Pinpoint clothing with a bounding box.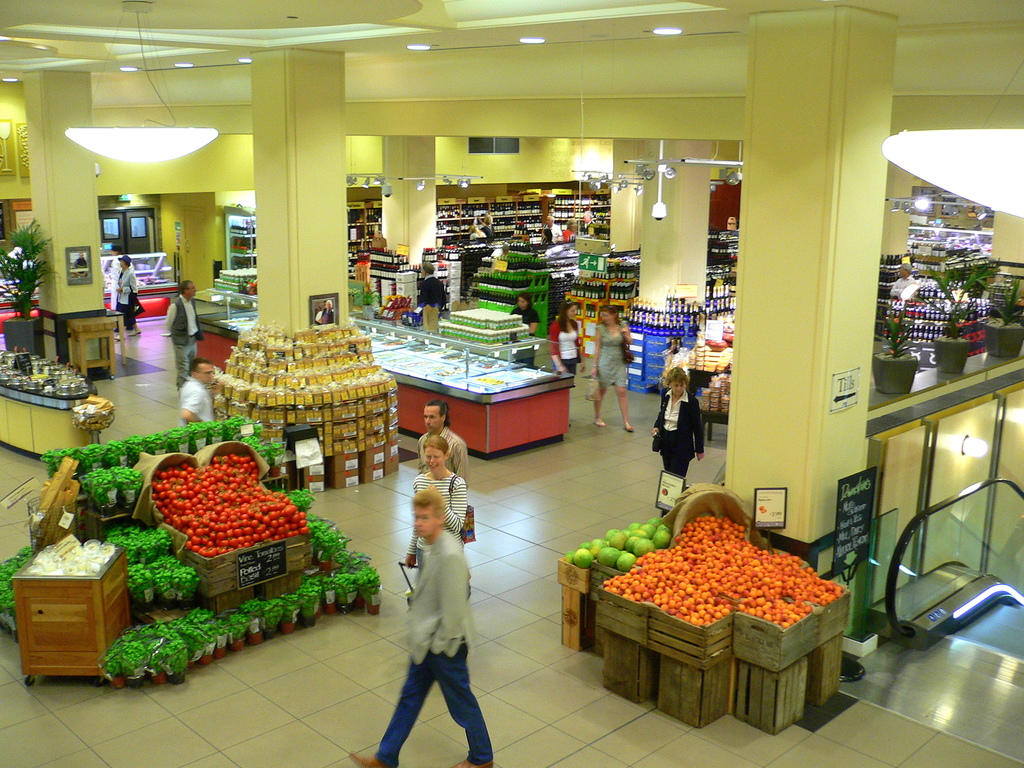
(165, 296, 206, 390).
